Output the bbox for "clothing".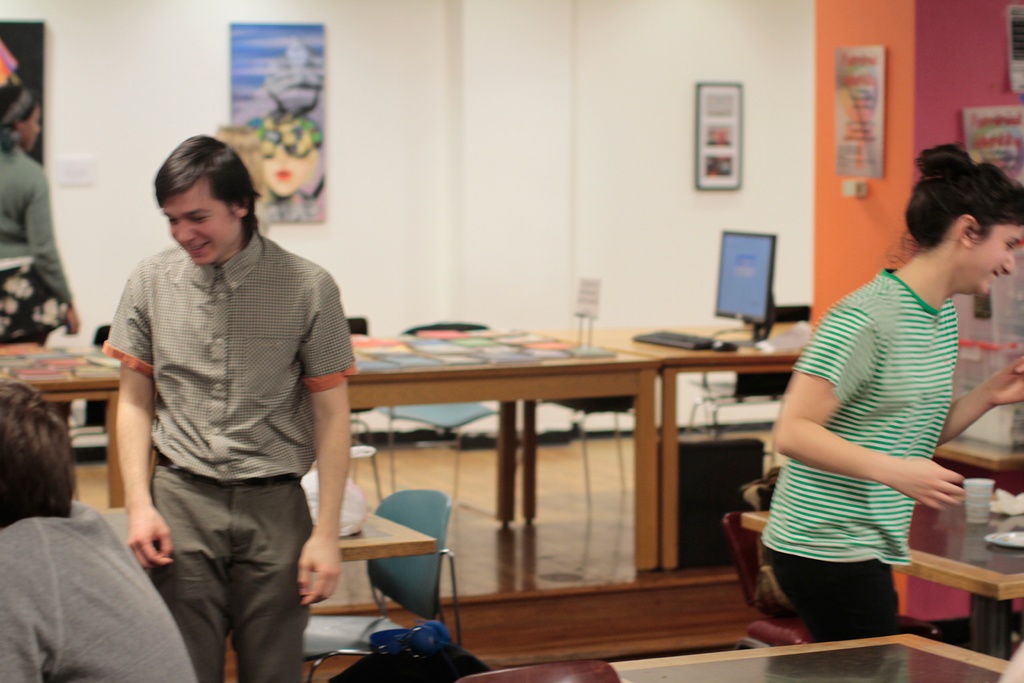
pyautogui.locateOnScreen(0, 499, 196, 682).
